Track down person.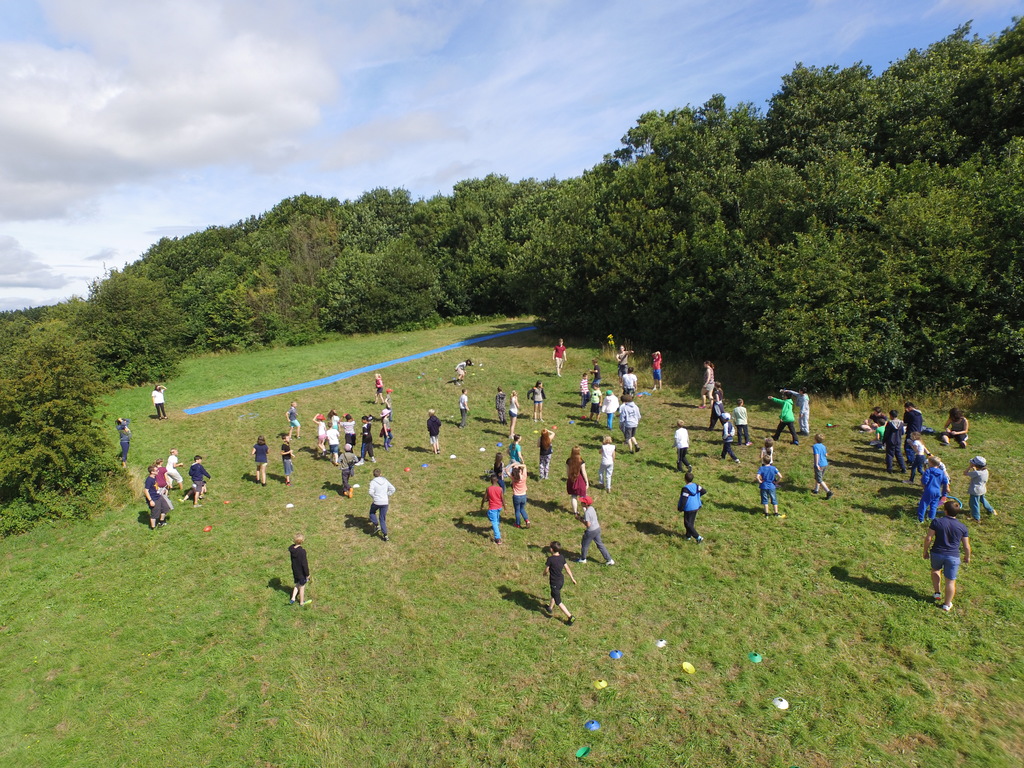
Tracked to [905,400,925,445].
